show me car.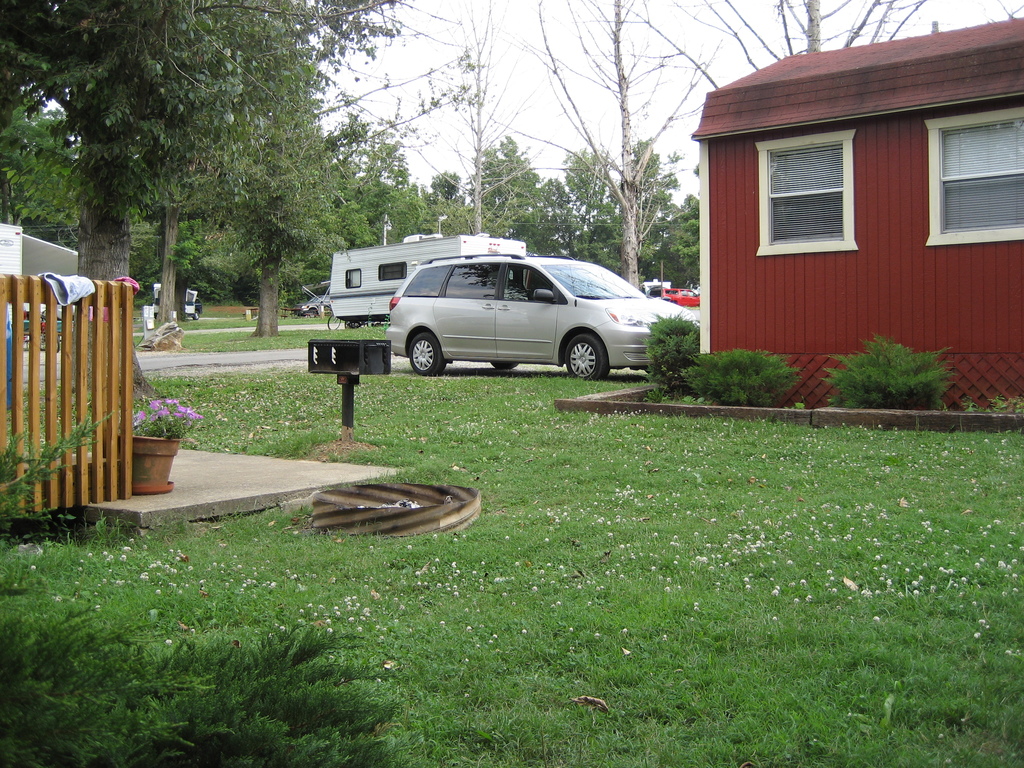
car is here: 152 298 202 317.
